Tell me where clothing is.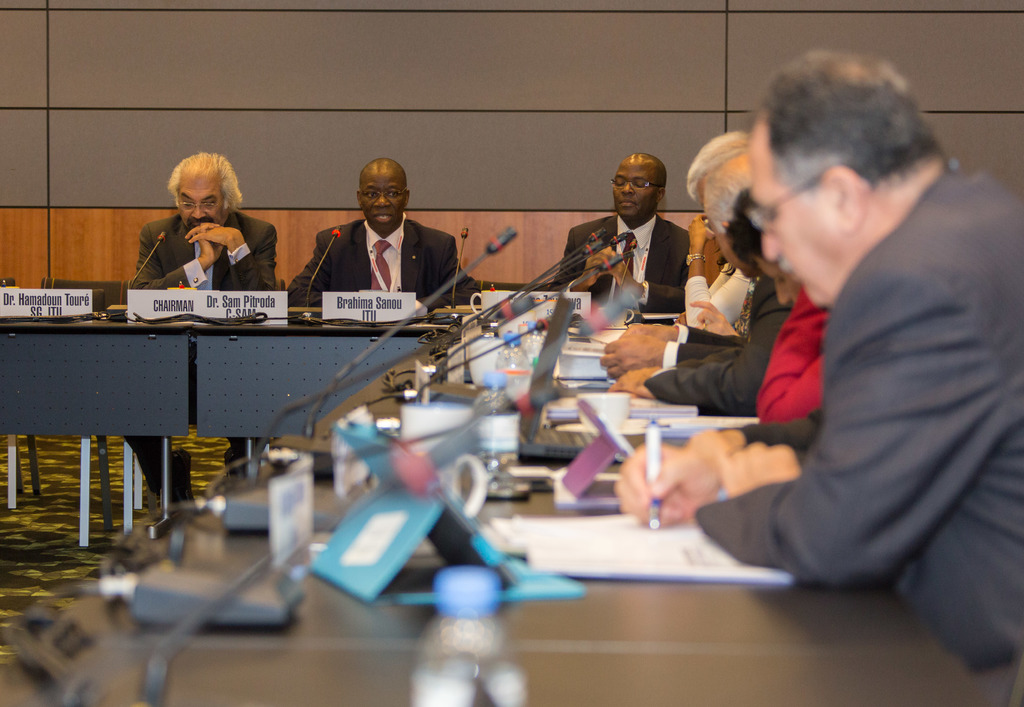
clothing is at Rect(555, 206, 698, 313).
